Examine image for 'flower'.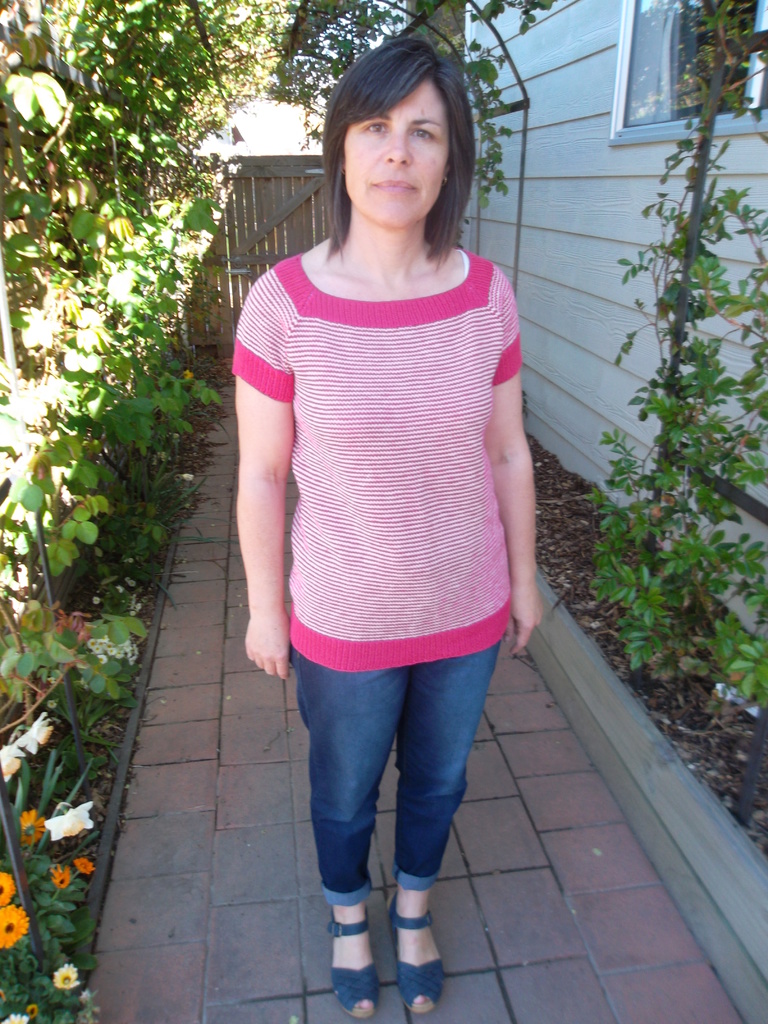
Examination result: x1=0 y1=867 x2=21 y2=910.
